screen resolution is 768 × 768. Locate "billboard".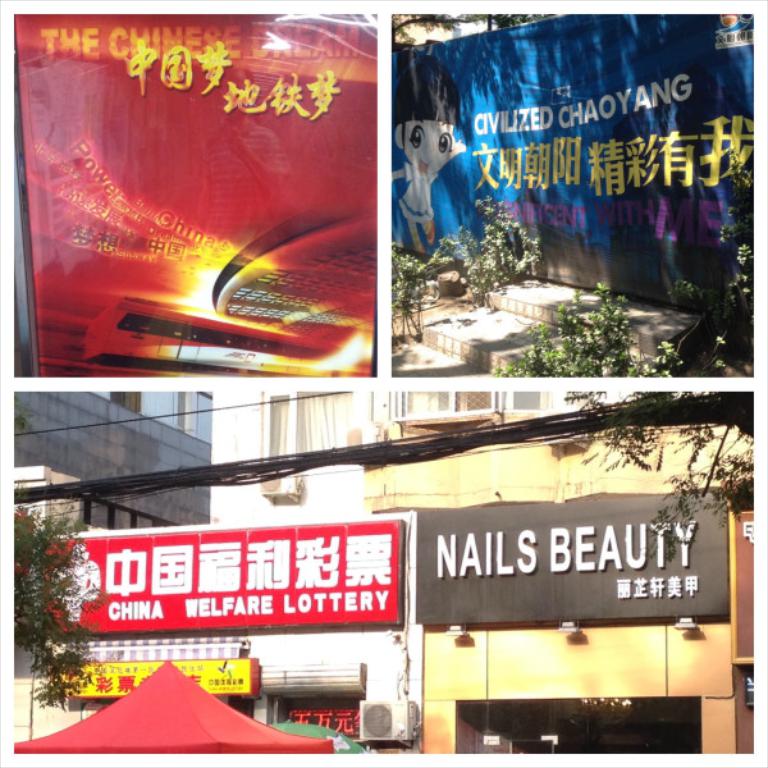
[left=392, top=15, right=751, bottom=378].
